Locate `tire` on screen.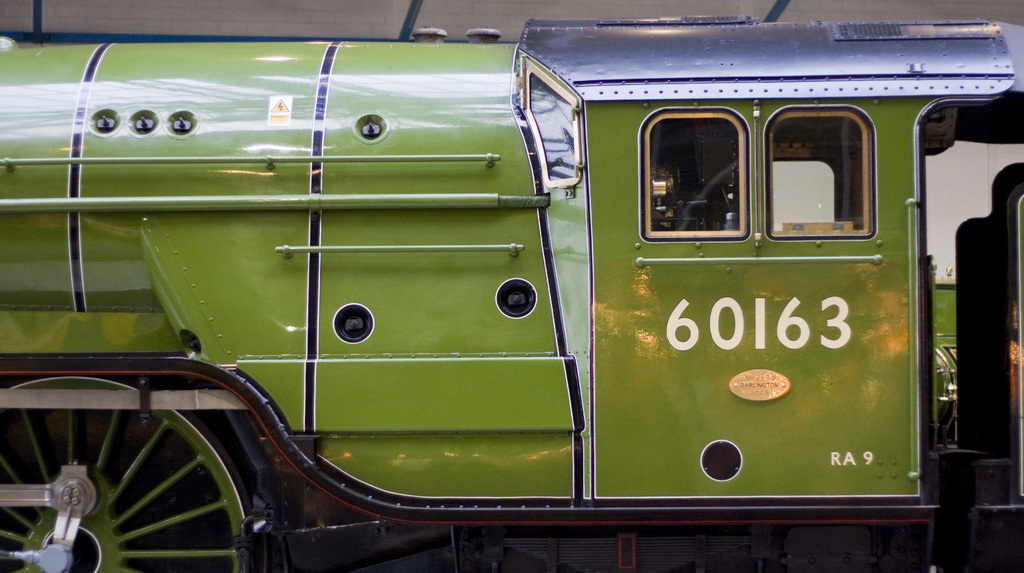
On screen at detection(36, 371, 249, 560).
